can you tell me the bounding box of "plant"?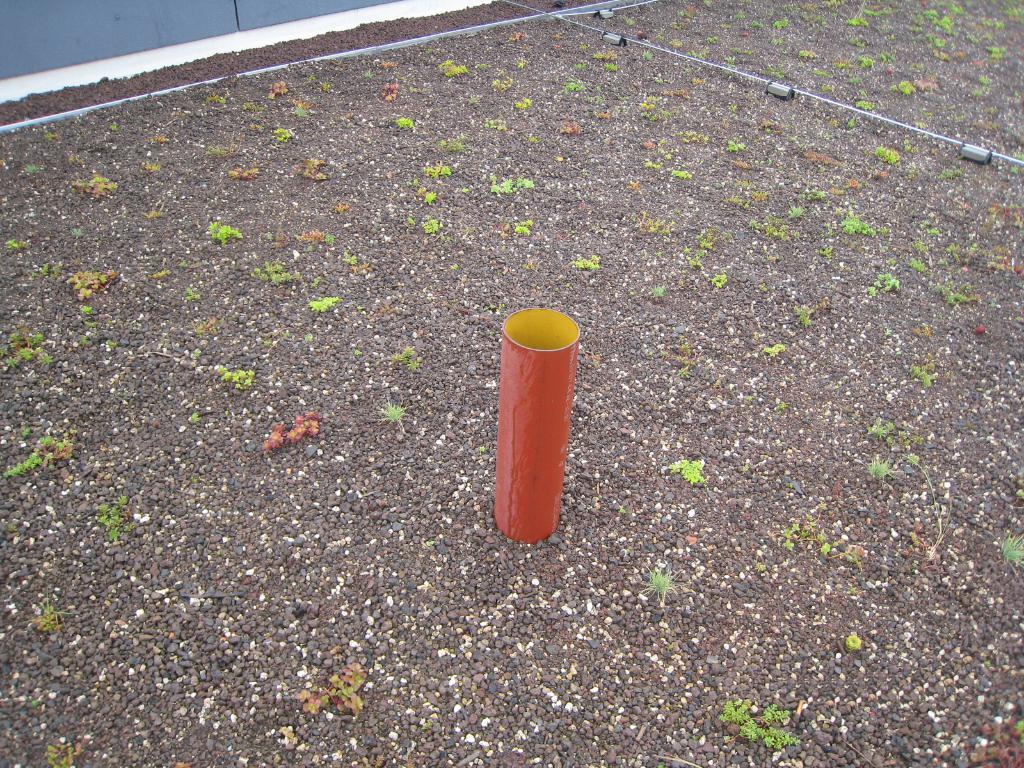
[142, 208, 161, 220].
